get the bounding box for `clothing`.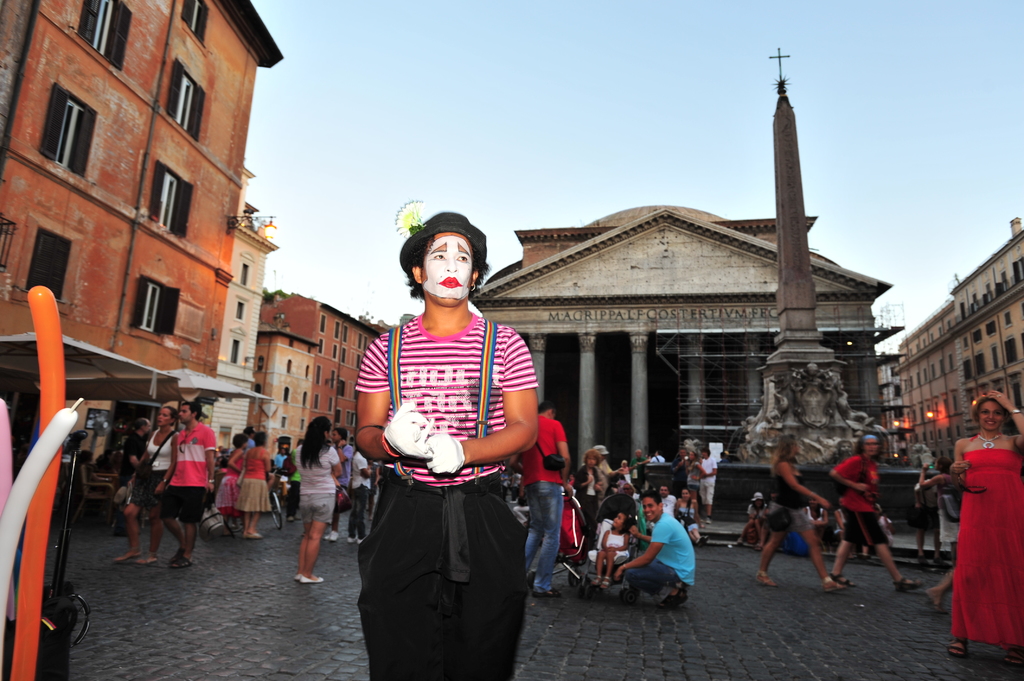
<box>132,427,181,507</box>.
